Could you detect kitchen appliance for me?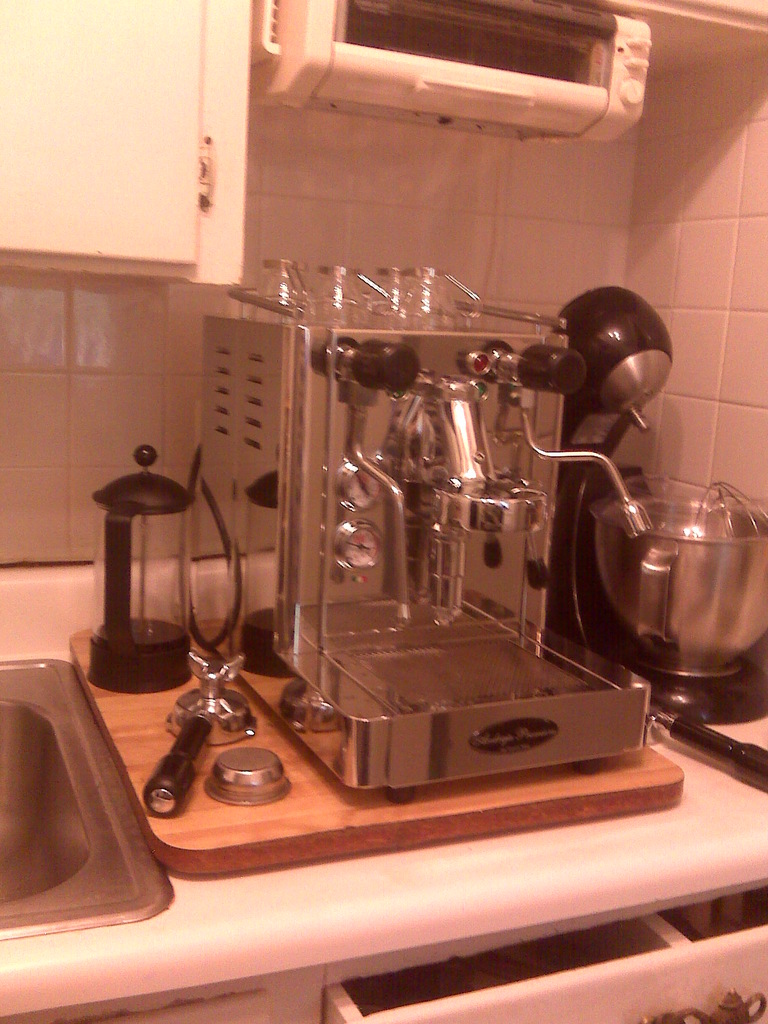
Detection result: (146, 644, 262, 824).
